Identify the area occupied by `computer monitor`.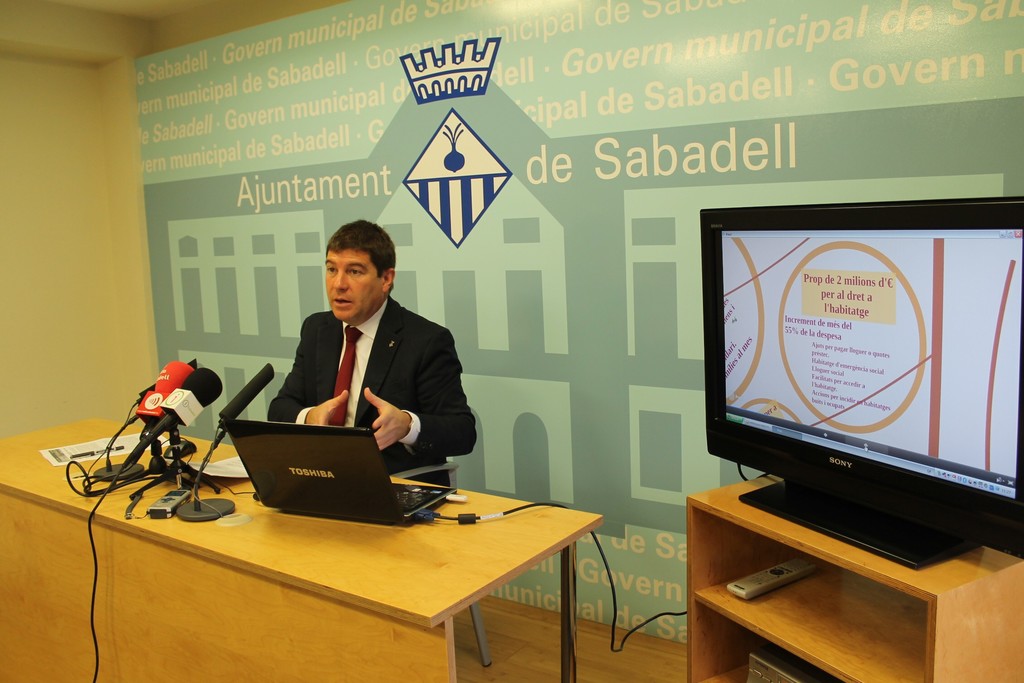
Area: locate(705, 213, 999, 554).
